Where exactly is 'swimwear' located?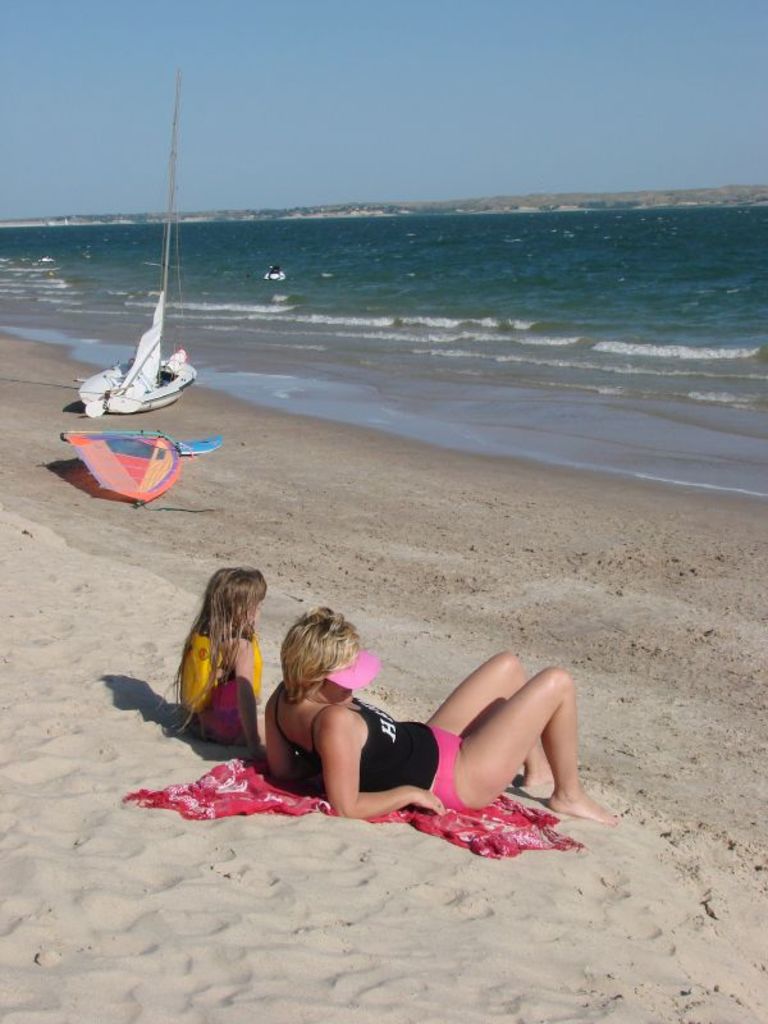
Its bounding box is 265:694:472:813.
